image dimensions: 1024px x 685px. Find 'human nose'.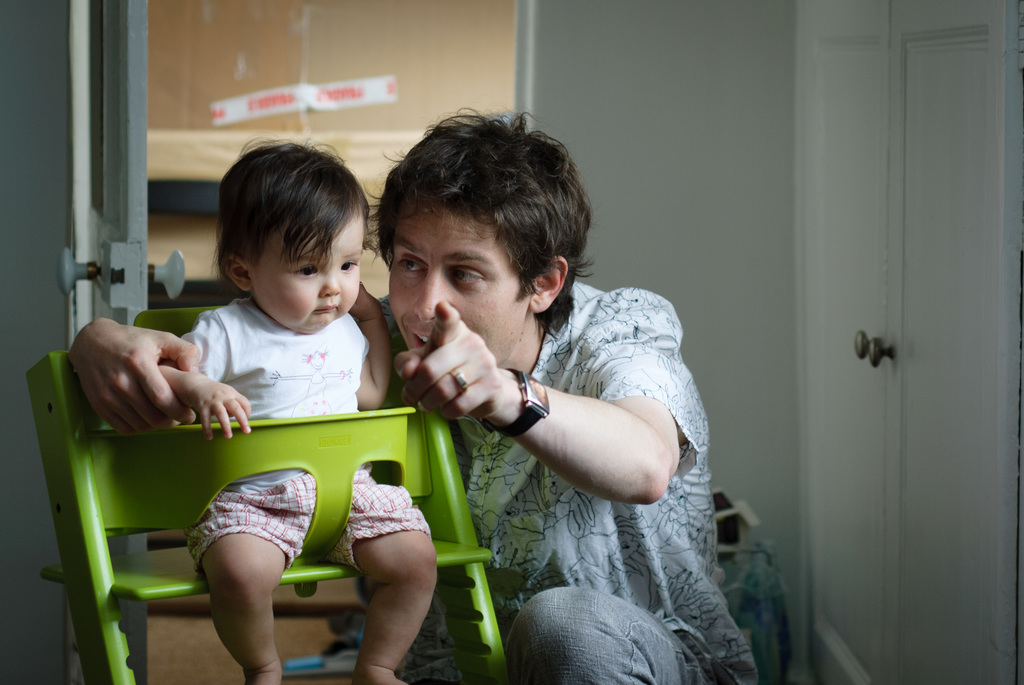
bbox=[413, 266, 452, 323].
